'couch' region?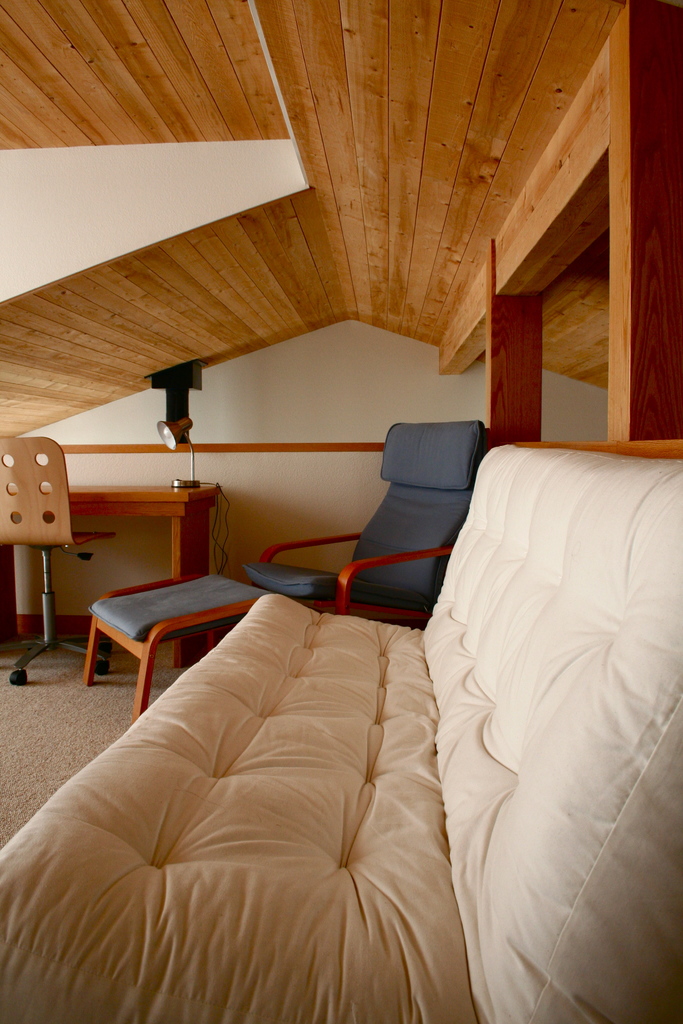
select_region(0, 442, 682, 1023)
